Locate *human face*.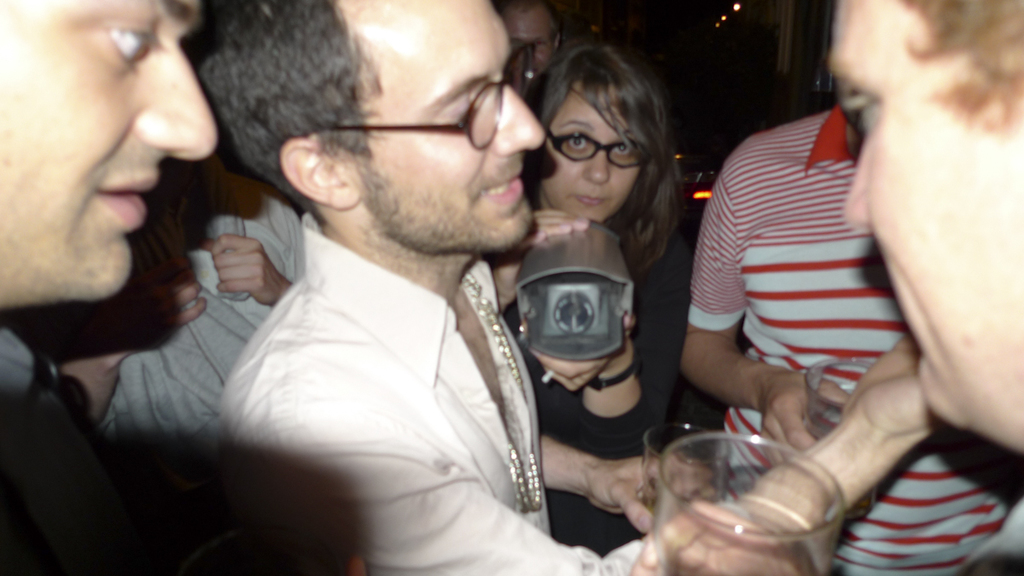
Bounding box: (x1=835, y1=0, x2=1023, y2=459).
